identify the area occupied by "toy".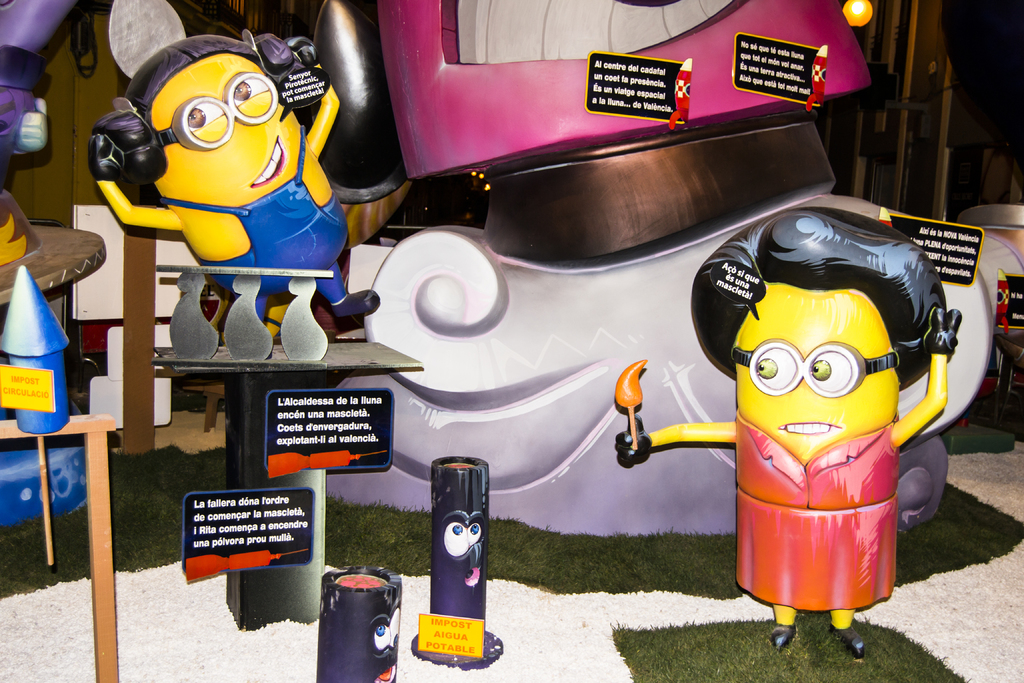
Area: <box>86,17,388,320</box>.
